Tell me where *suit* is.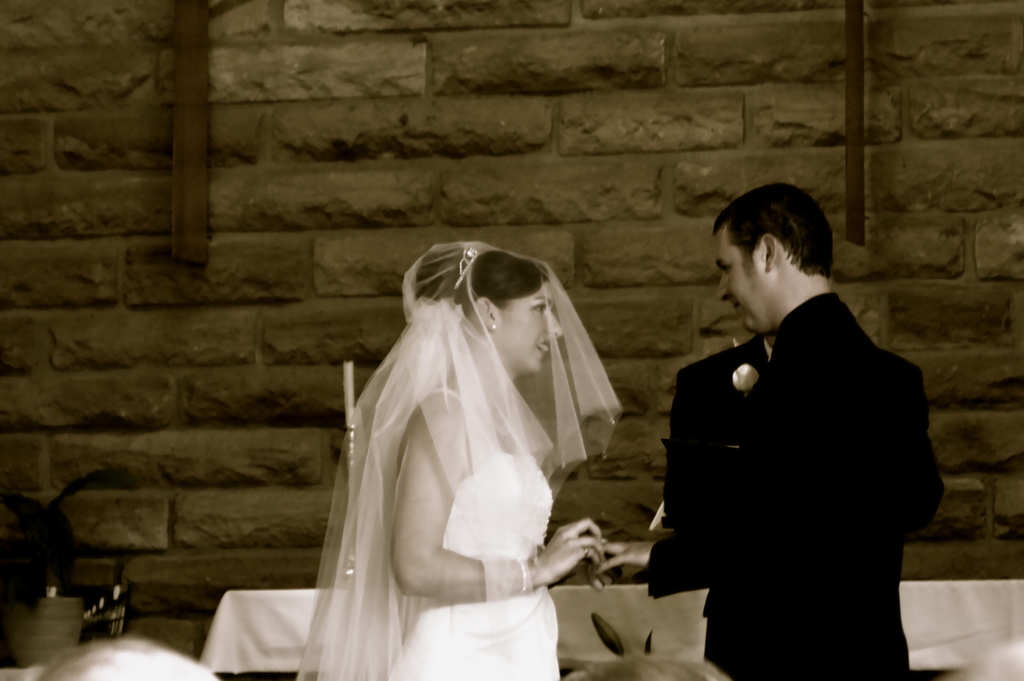
*suit* is at pyautogui.locateOnScreen(644, 220, 943, 672).
